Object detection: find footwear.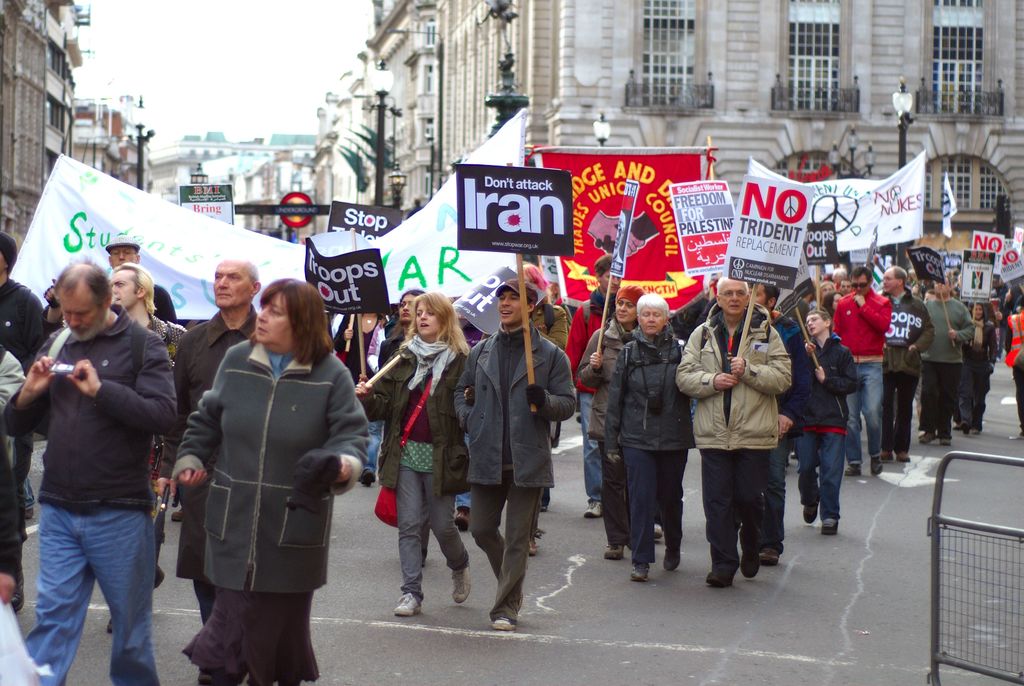
[x1=962, y1=419, x2=973, y2=432].
